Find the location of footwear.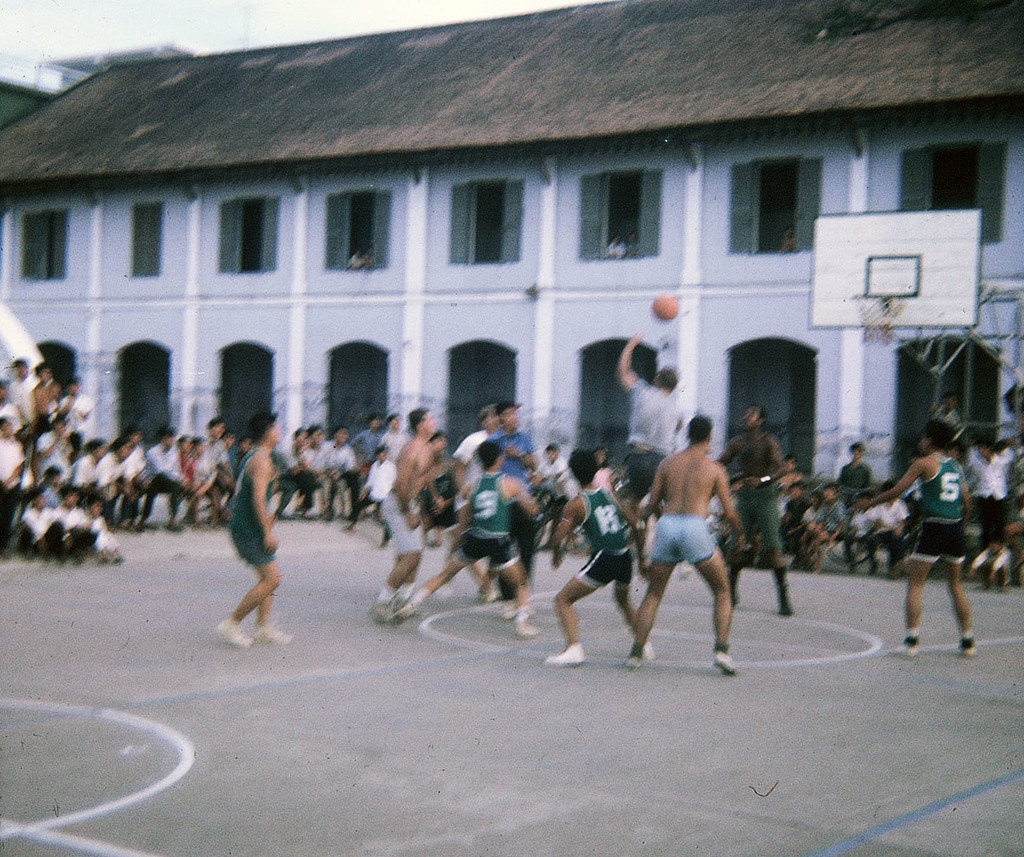
Location: {"left": 518, "top": 622, "right": 539, "bottom": 638}.
